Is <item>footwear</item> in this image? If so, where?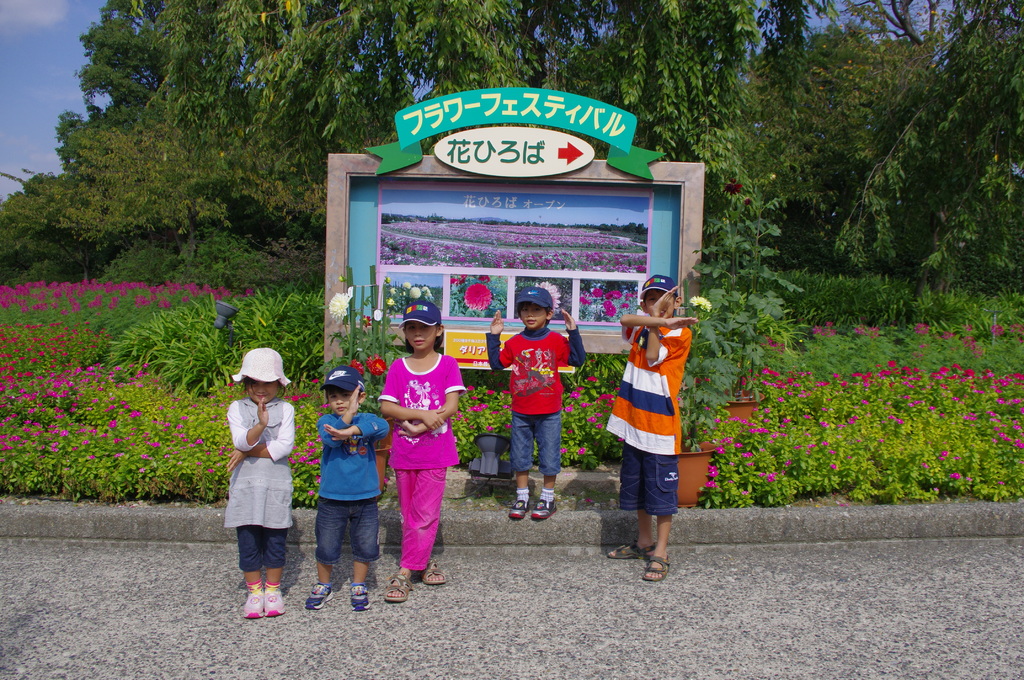
Yes, at 643, 551, 671, 582.
